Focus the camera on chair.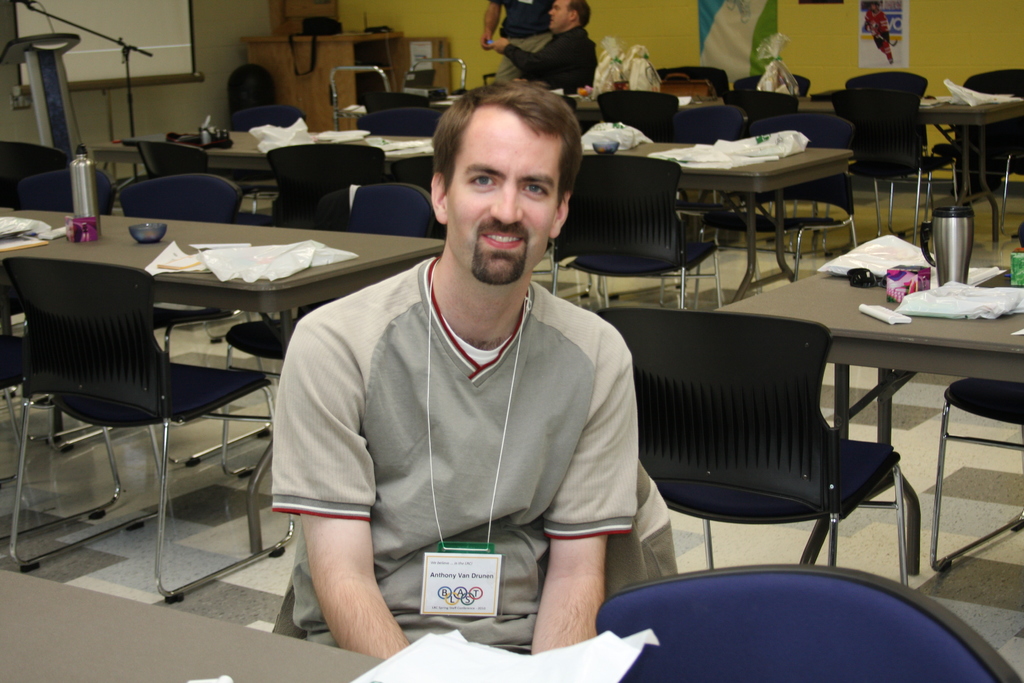
Focus region: (x1=724, y1=88, x2=797, y2=236).
